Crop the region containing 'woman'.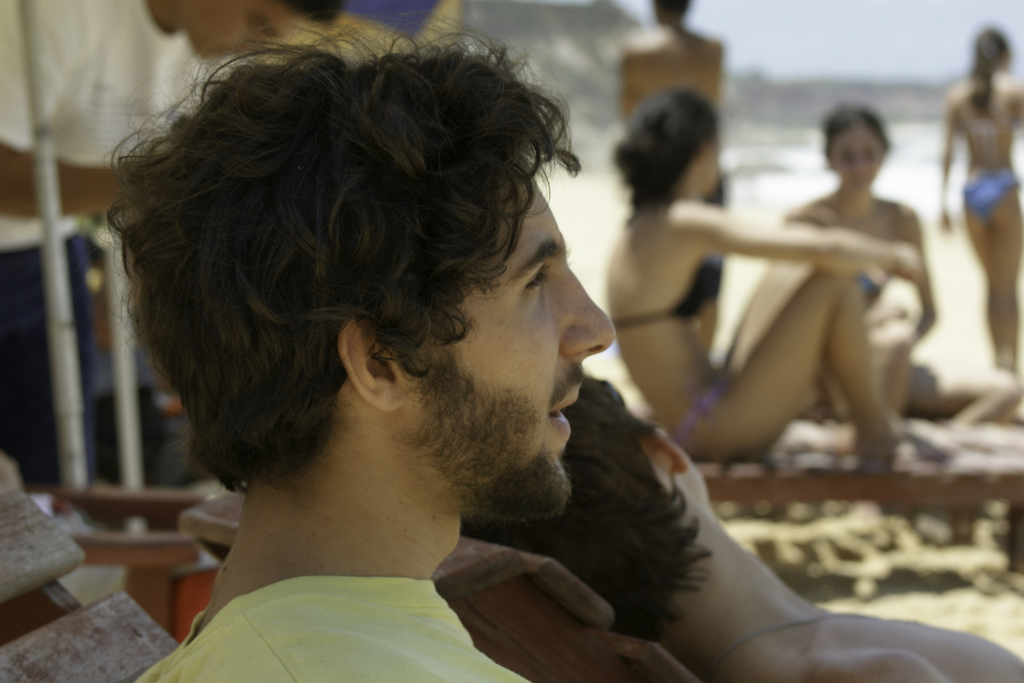
Crop region: bbox=[612, 92, 957, 468].
